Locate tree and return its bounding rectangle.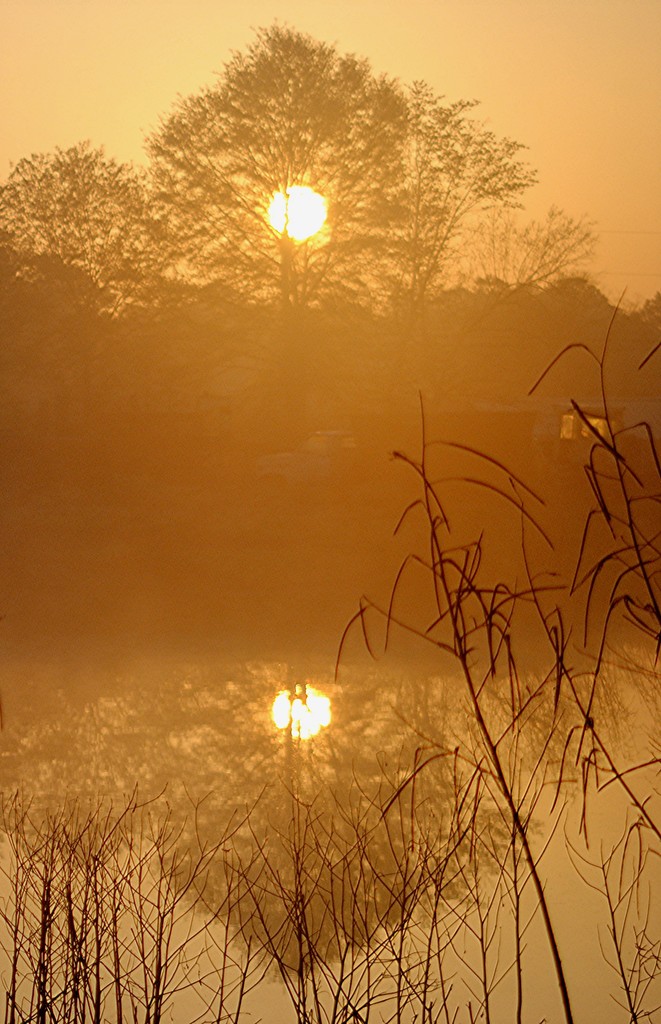
bbox=(153, 22, 547, 456).
